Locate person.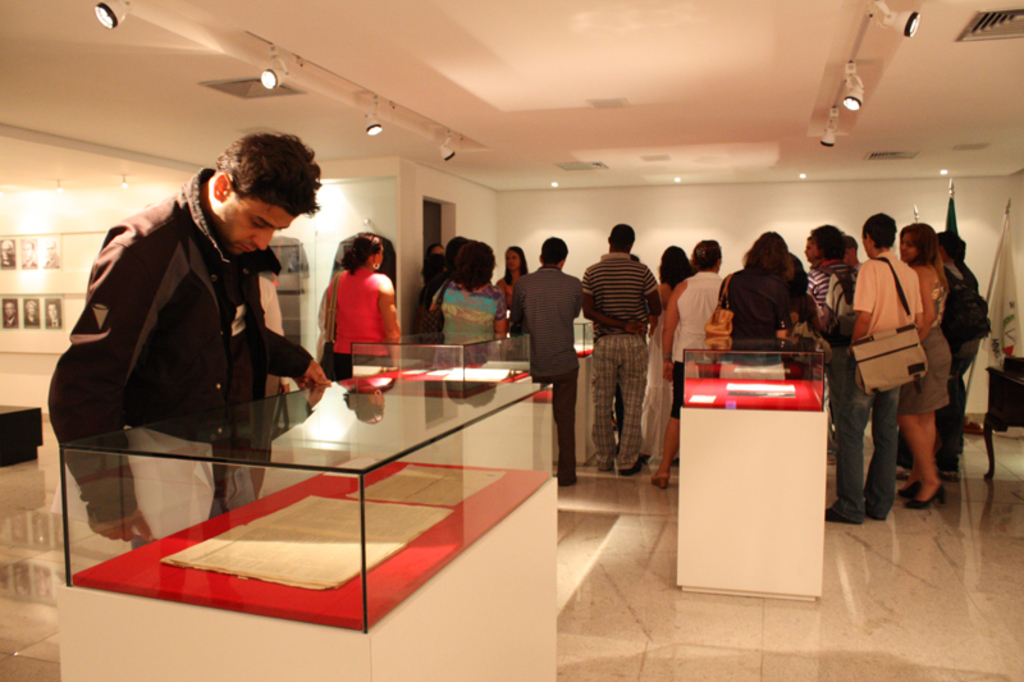
Bounding box: bbox=(494, 246, 538, 298).
